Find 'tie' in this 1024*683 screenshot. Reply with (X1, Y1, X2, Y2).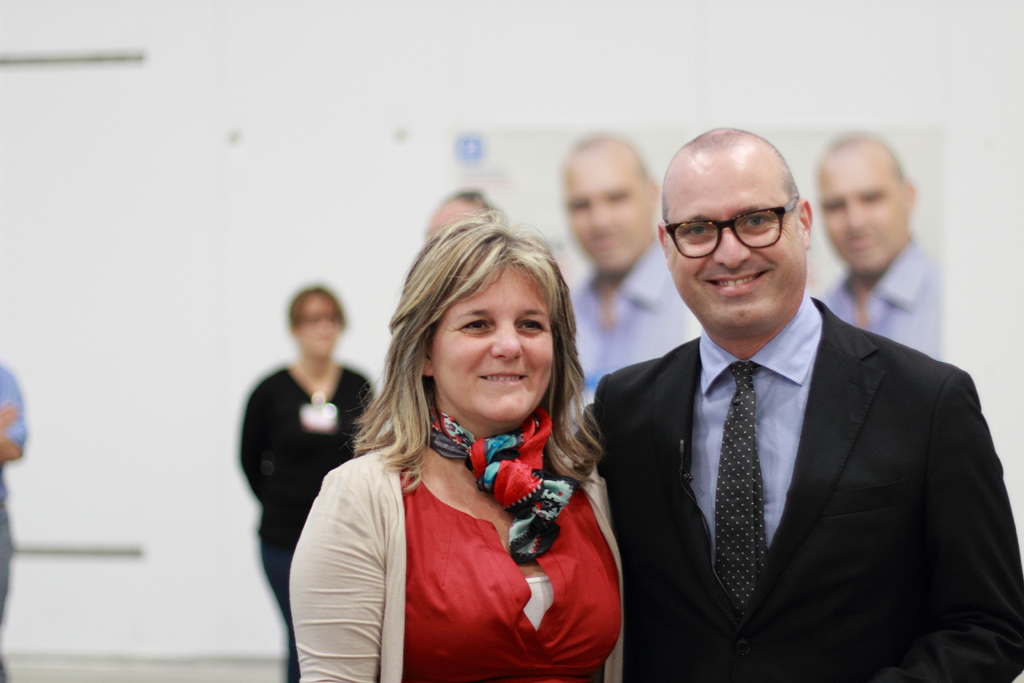
(710, 357, 771, 607).
